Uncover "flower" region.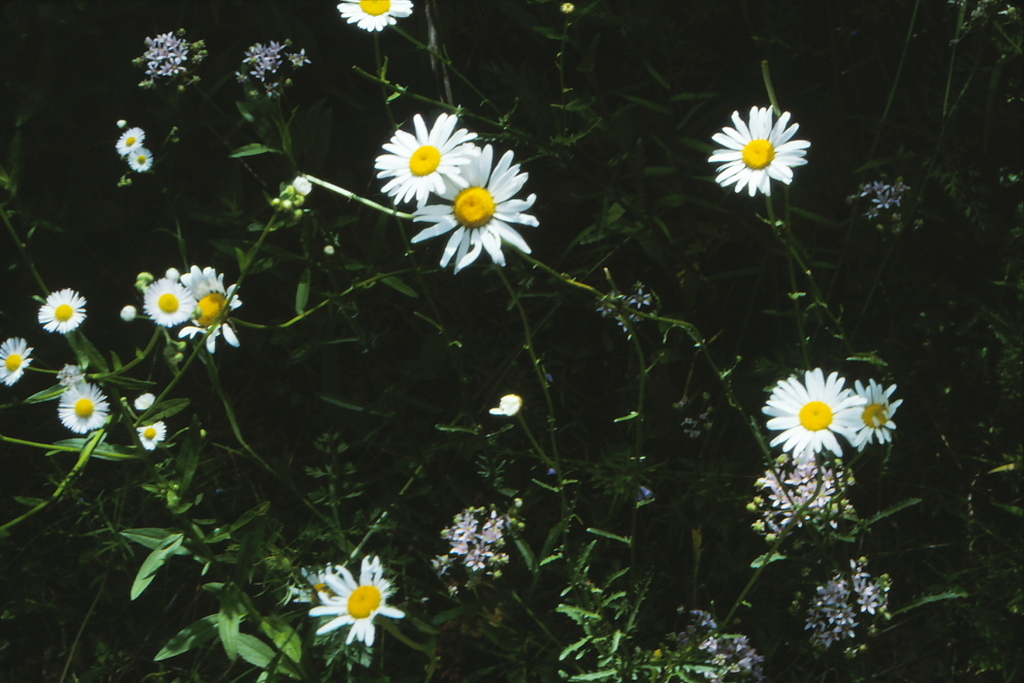
Uncovered: l=337, t=0, r=416, b=37.
